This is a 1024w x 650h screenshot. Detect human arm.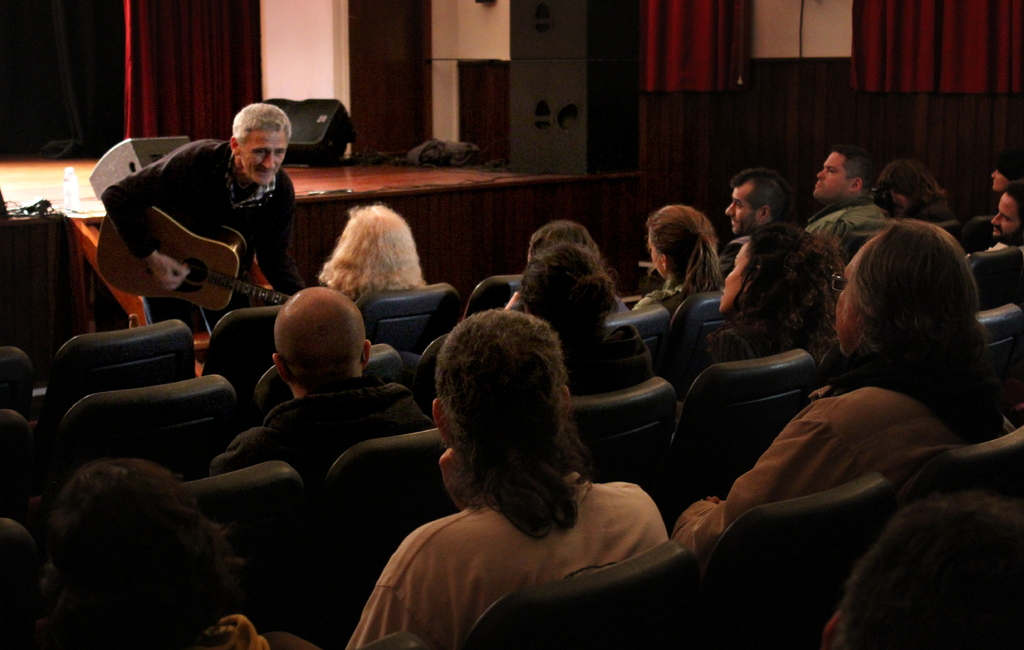
<box>357,585,428,649</box>.
